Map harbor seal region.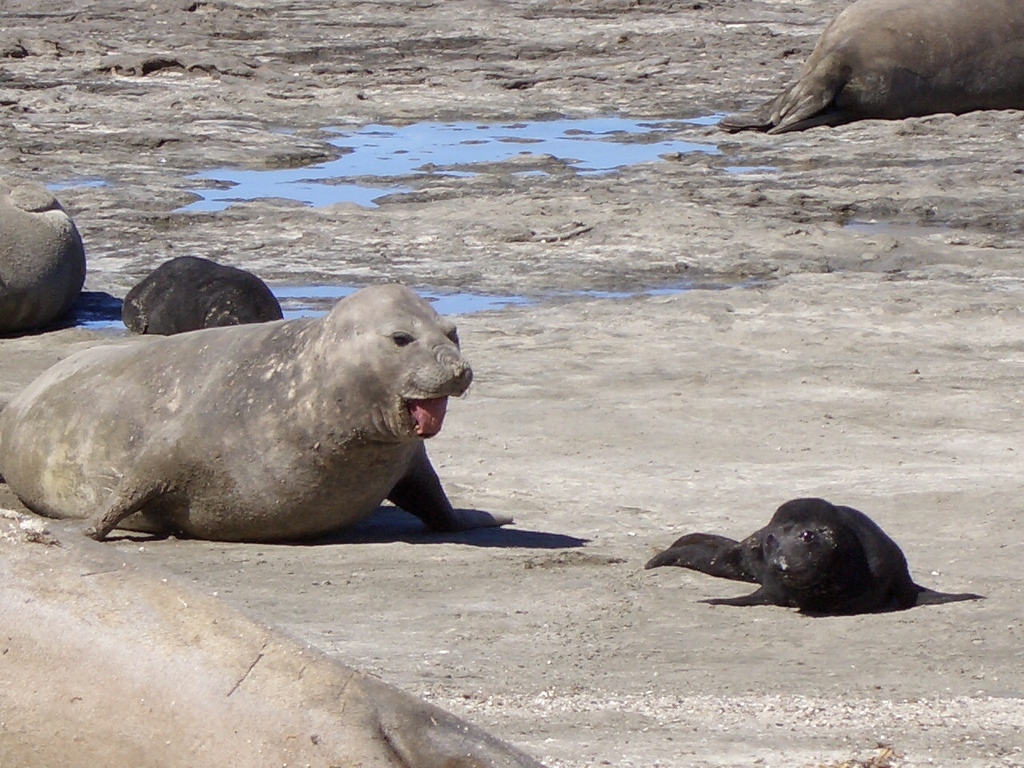
Mapped to (0,552,547,767).
